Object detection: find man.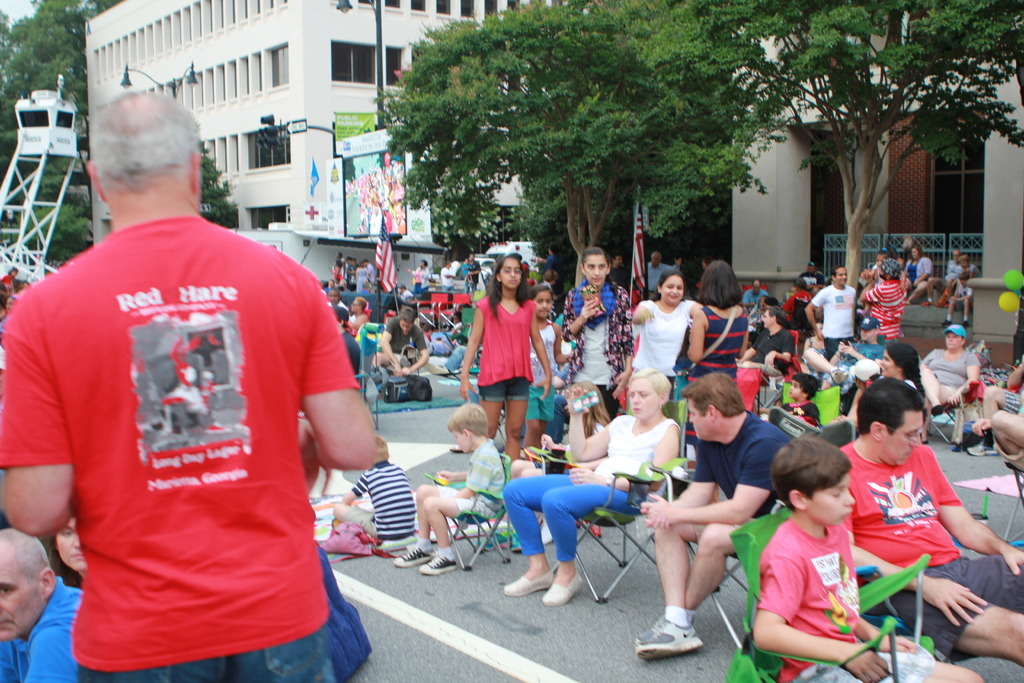
833:307:885:367.
